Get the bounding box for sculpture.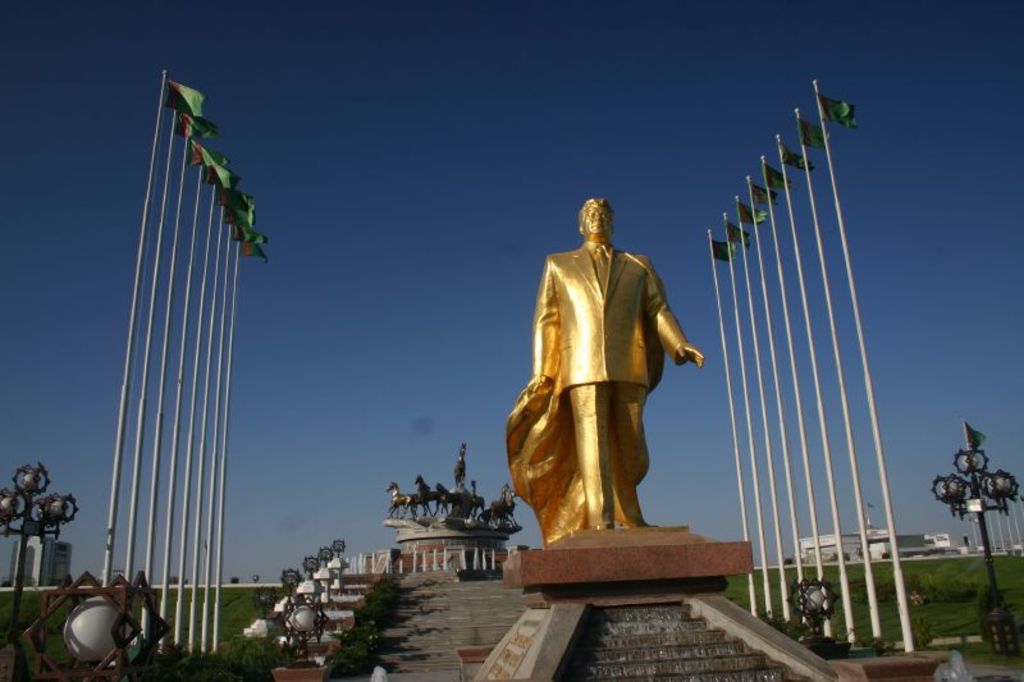
<region>436, 481, 461, 517</region>.
